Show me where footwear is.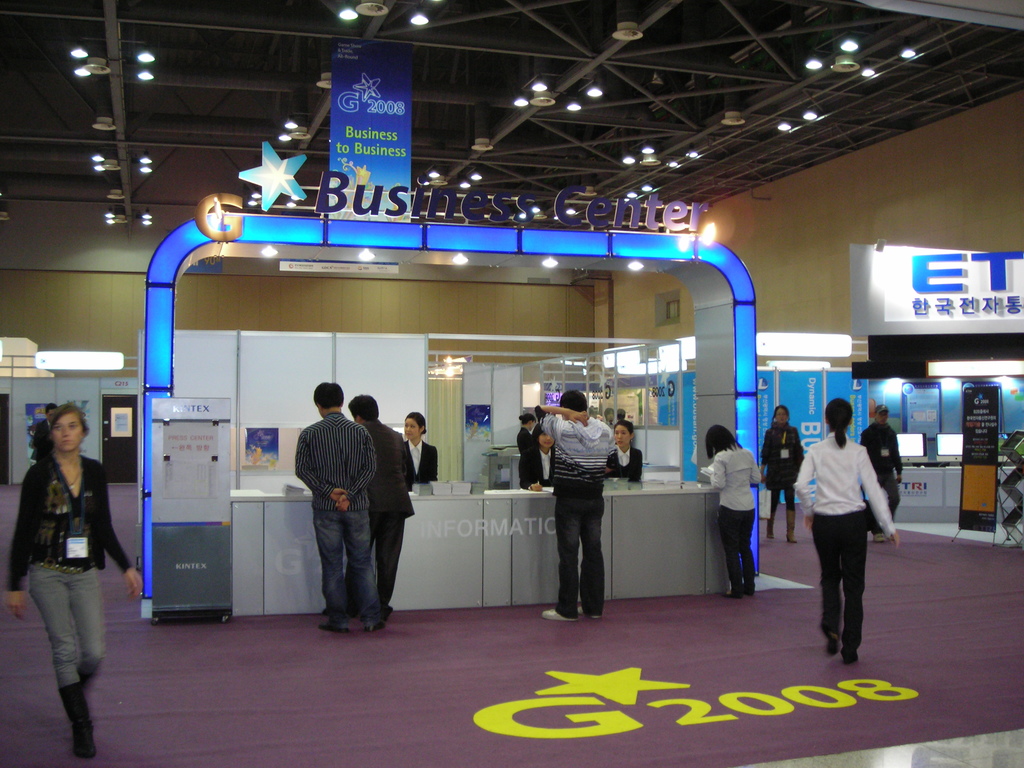
footwear is at 837,643,854,666.
